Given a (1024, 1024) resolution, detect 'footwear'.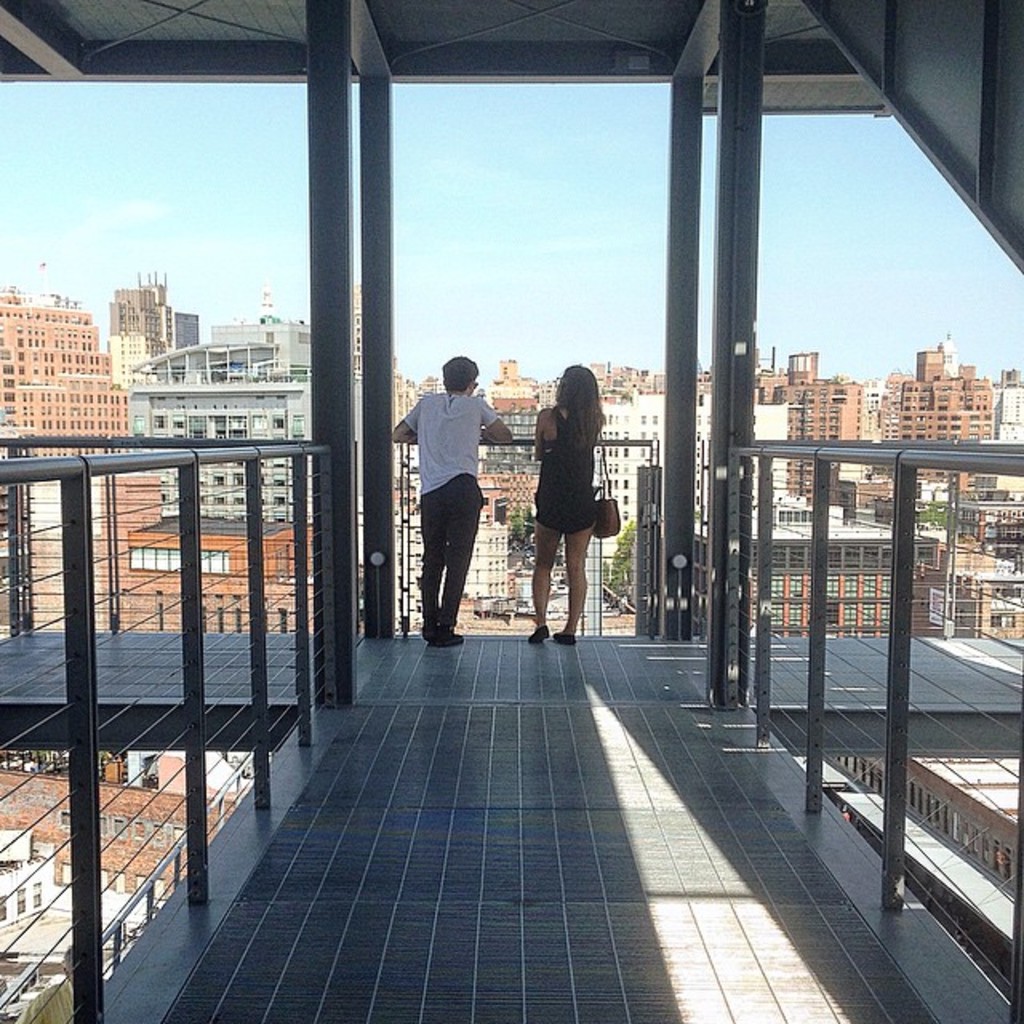
[531,618,549,640].
